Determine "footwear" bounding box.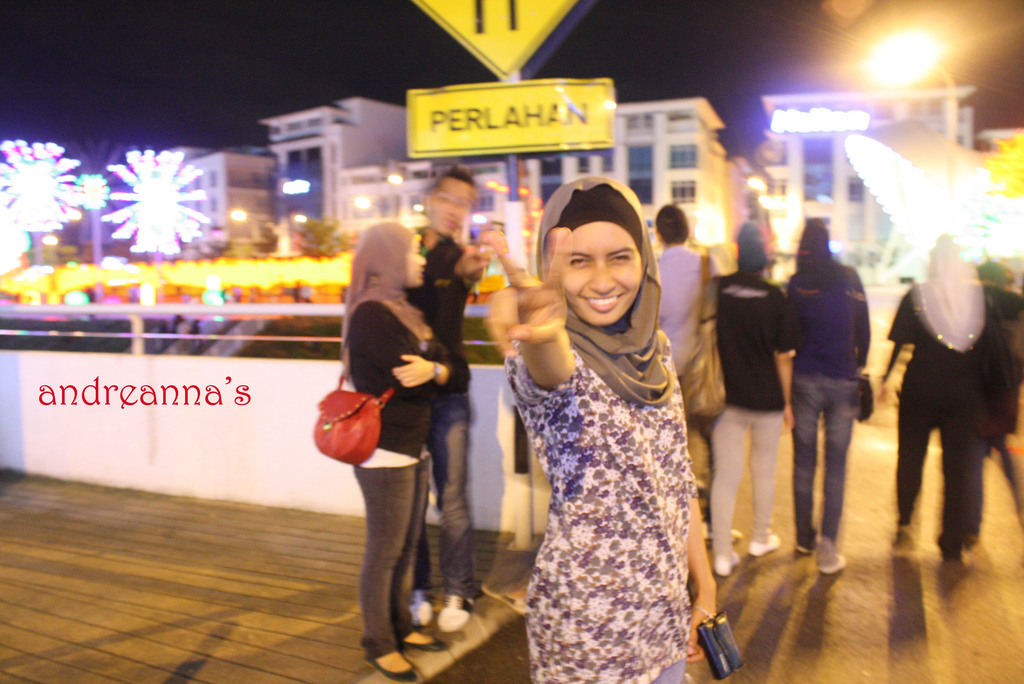
Determined: 435,595,476,635.
